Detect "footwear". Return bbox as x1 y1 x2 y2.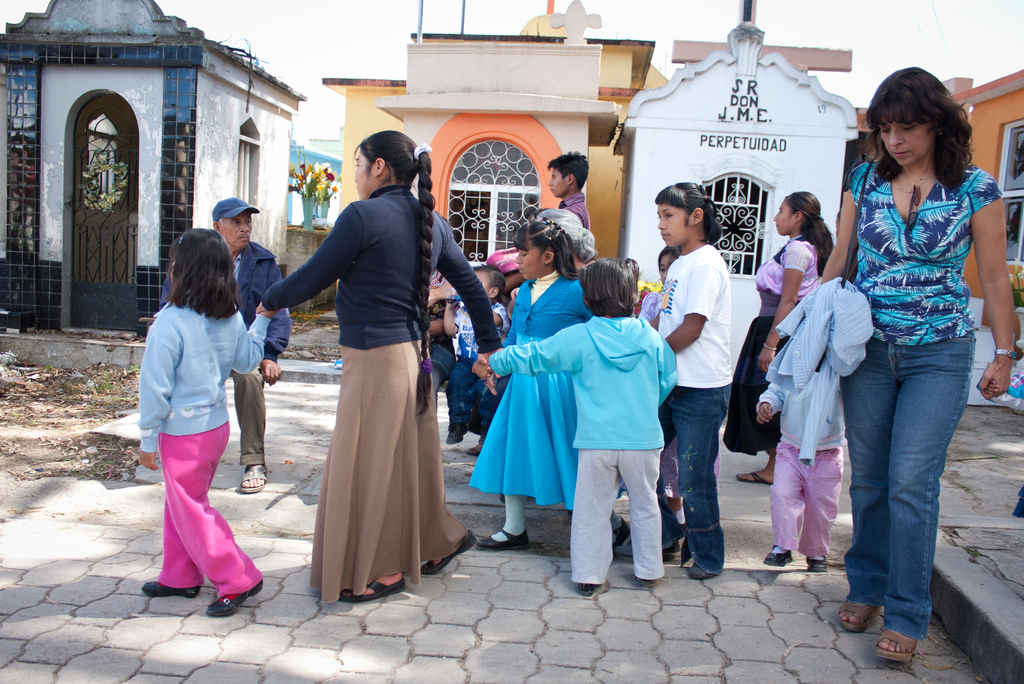
208 578 262 620.
